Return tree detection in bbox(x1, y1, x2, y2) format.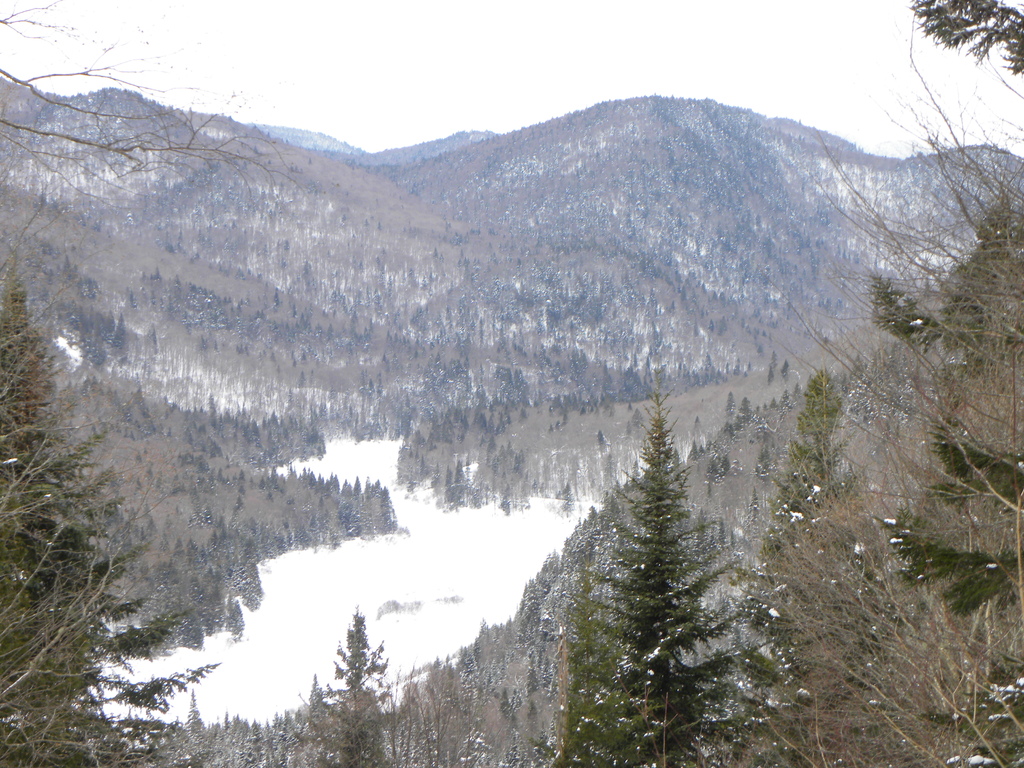
bbox(588, 377, 771, 767).
